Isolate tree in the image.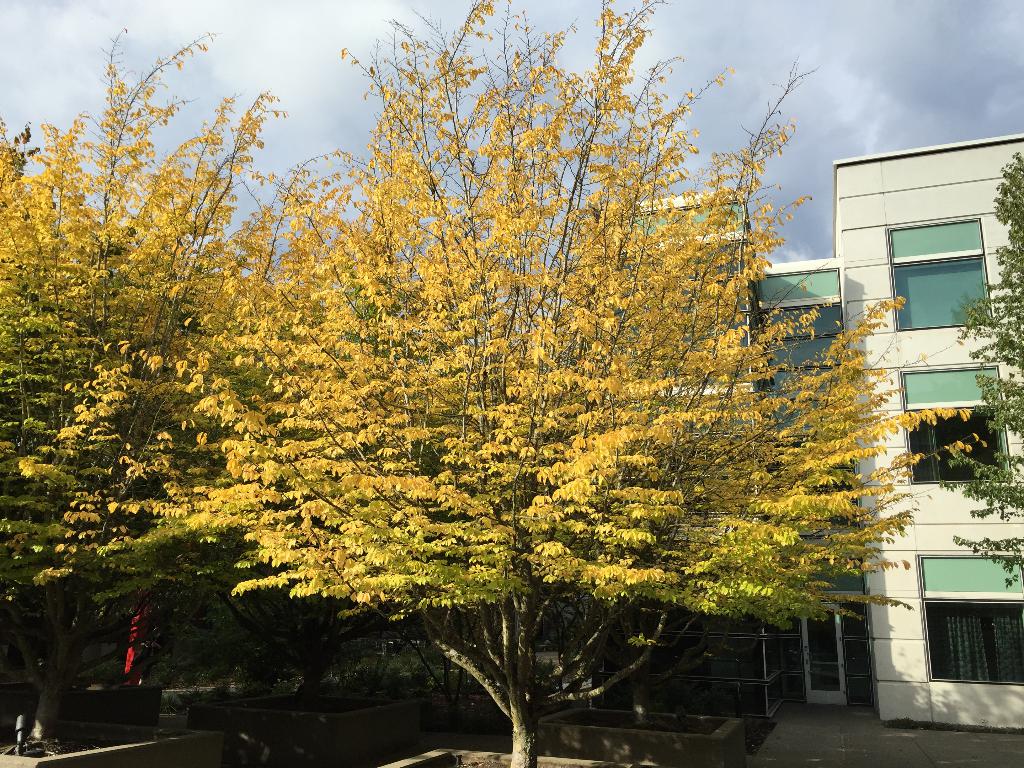
Isolated region: bbox(0, 24, 365, 767).
